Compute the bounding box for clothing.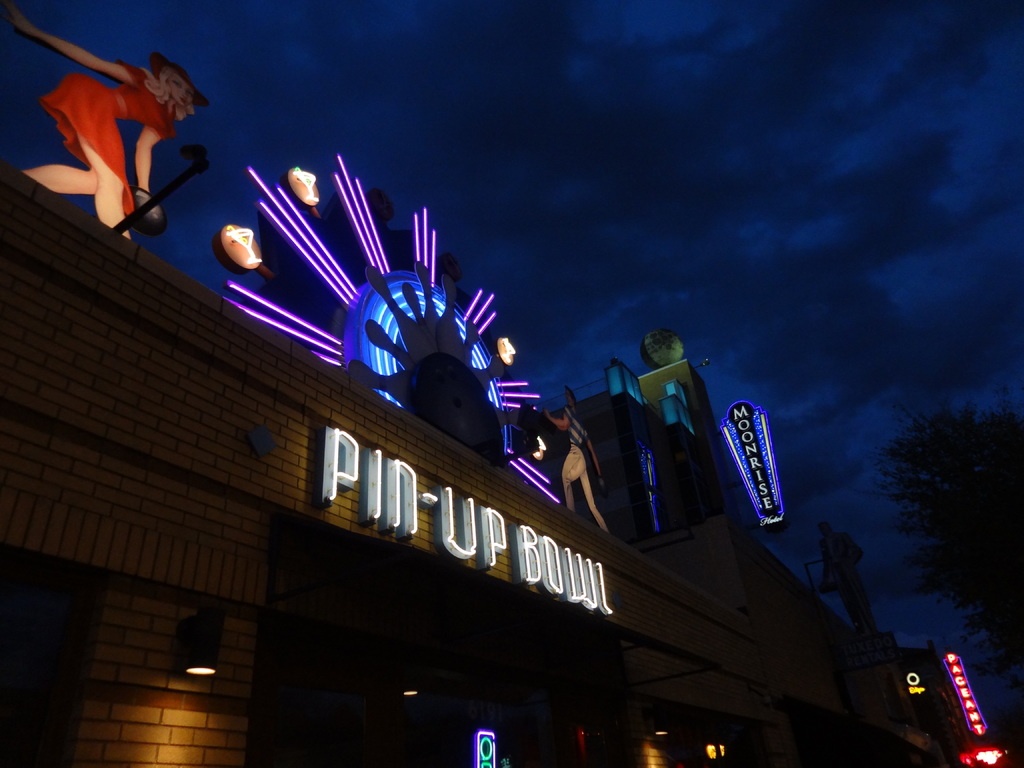
region(36, 85, 182, 216).
